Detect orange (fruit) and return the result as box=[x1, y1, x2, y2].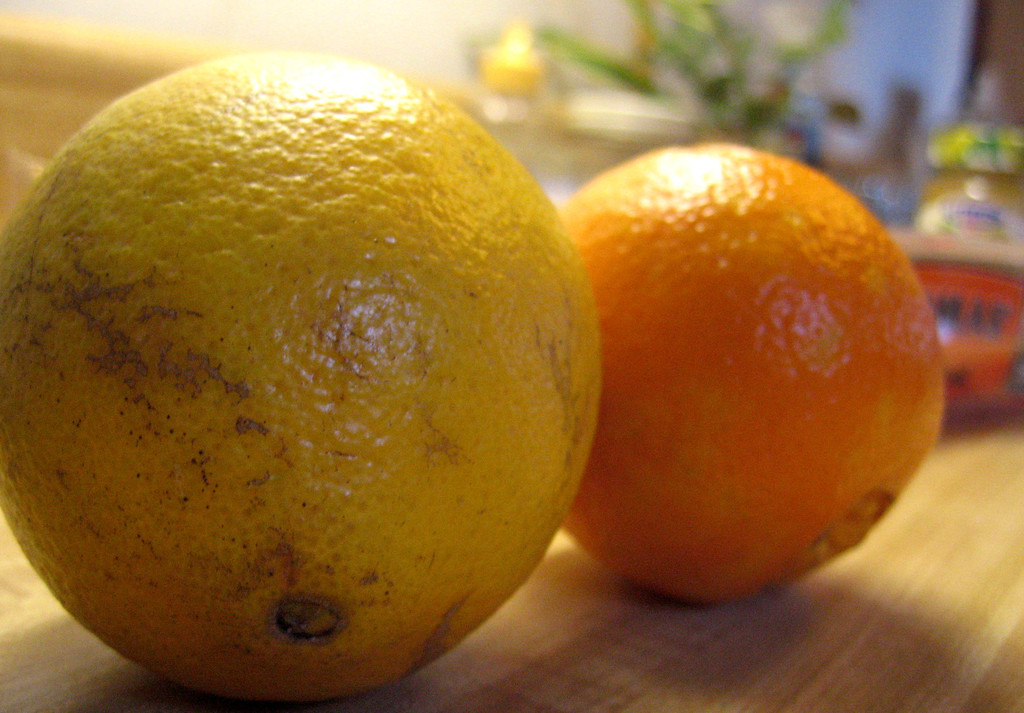
box=[529, 116, 932, 607].
